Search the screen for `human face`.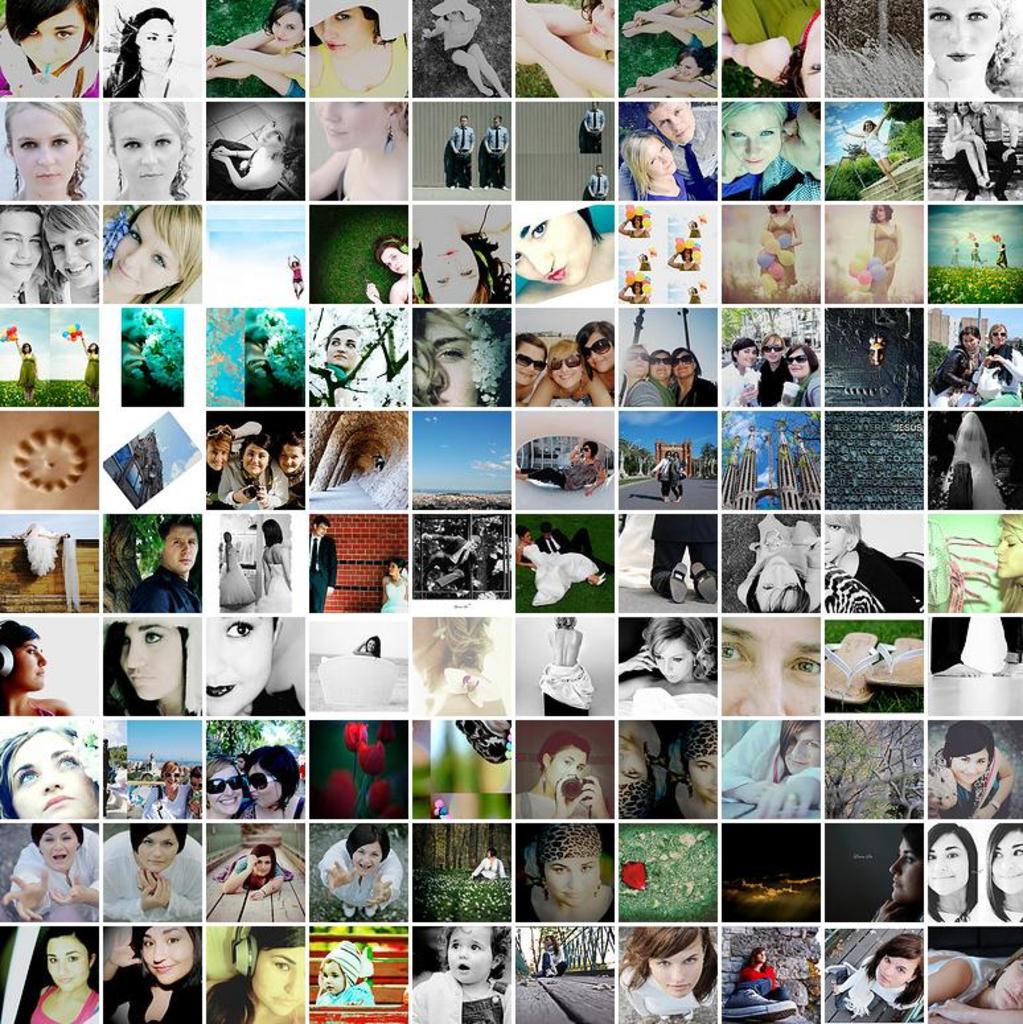
Found at 267/7/309/50.
